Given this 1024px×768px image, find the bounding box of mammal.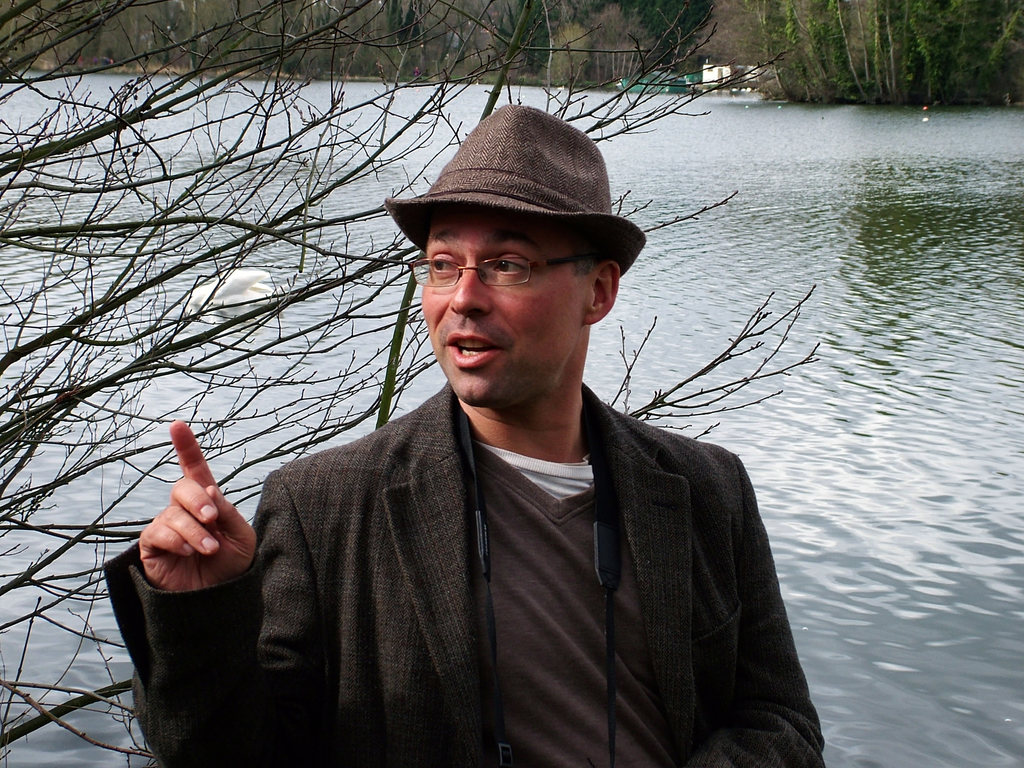
<box>122,226,829,723</box>.
